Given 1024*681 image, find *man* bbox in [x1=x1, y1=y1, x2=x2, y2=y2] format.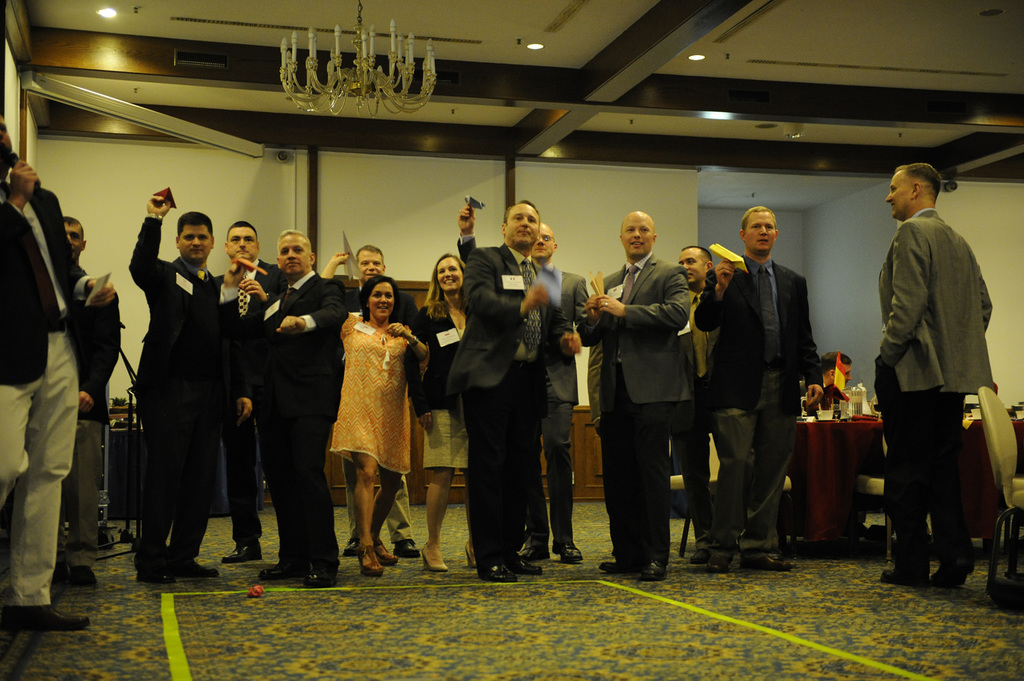
[x1=454, y1=202, x2=582, y2=584].
